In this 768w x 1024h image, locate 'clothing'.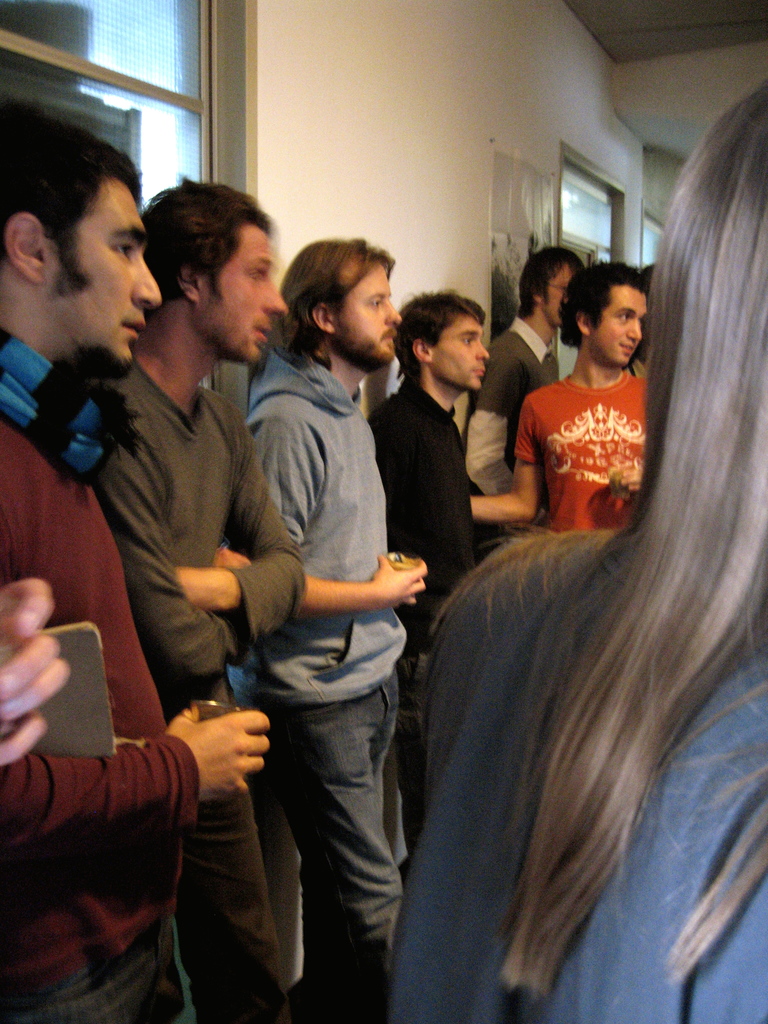
Bounding box: region(0, 335, 203, 1023).
